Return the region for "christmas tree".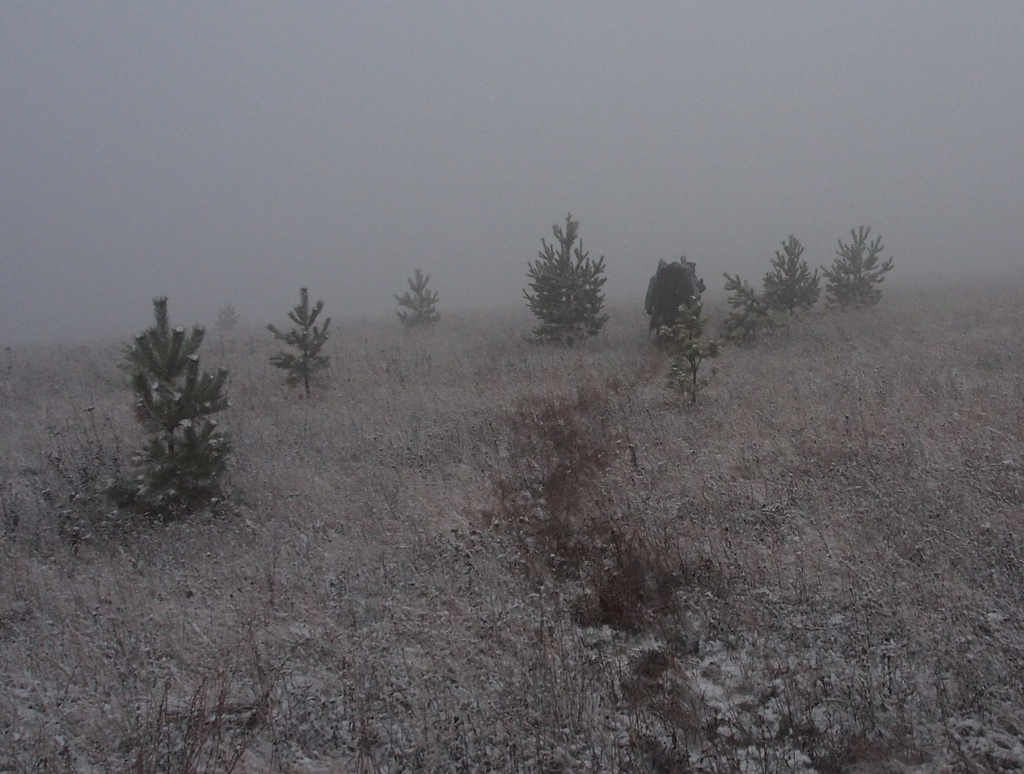
region(521, 207, 621, 349).
